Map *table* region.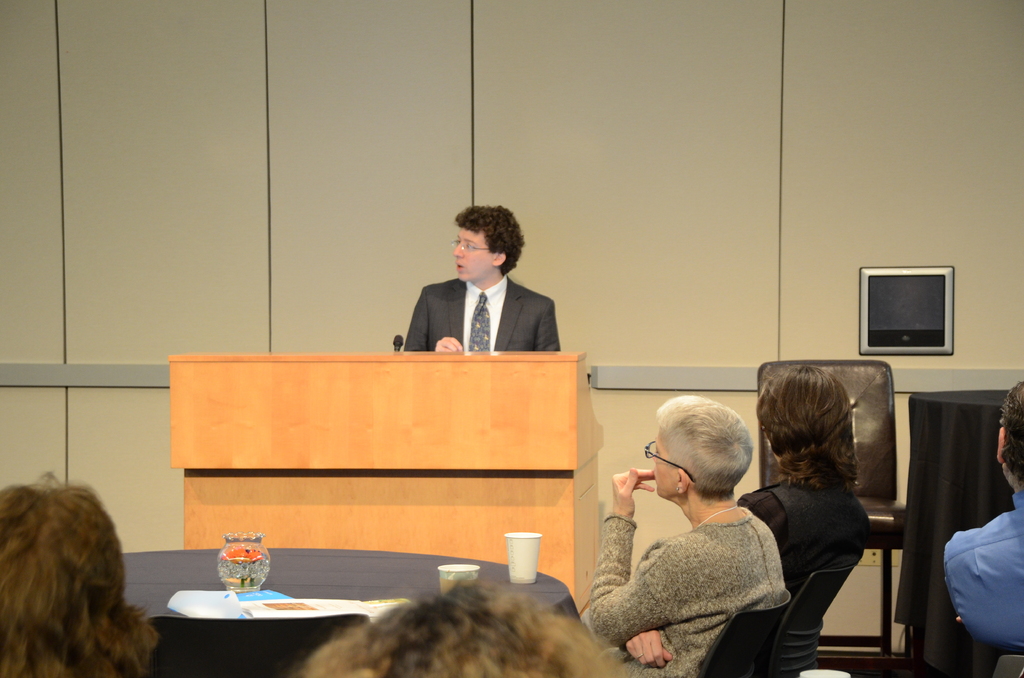
Mapped to (896, 390, 1011, 677).
